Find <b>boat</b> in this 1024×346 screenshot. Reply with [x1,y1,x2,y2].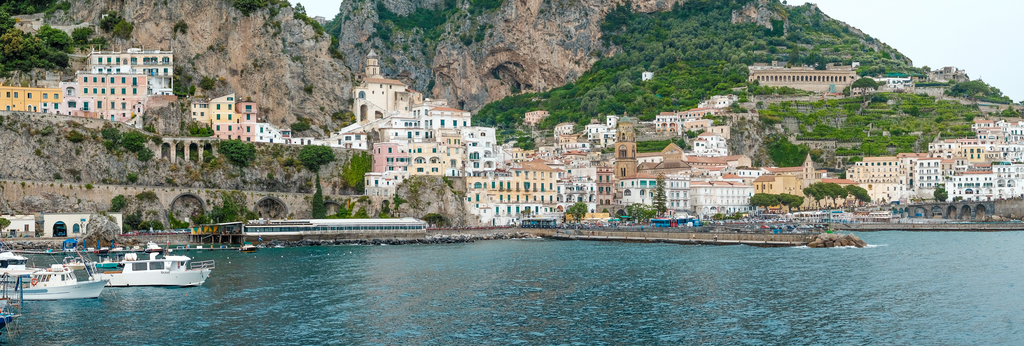
[89,237,192,302].
